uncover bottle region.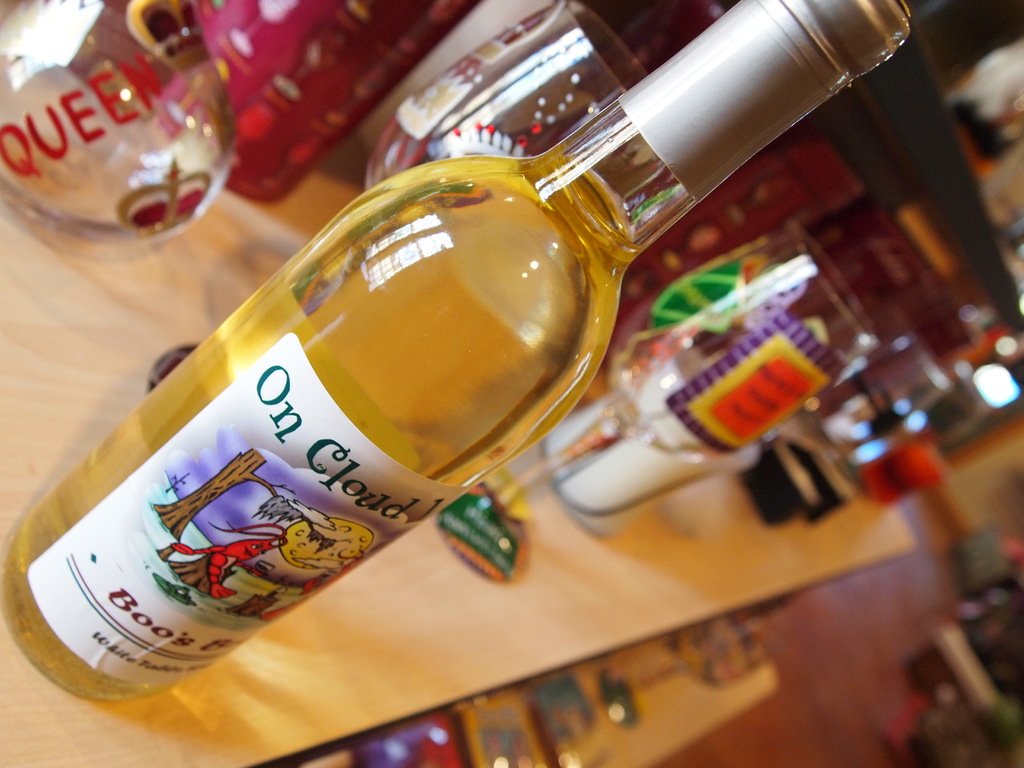
Uncovered: box(4, 0, 917, 707).
